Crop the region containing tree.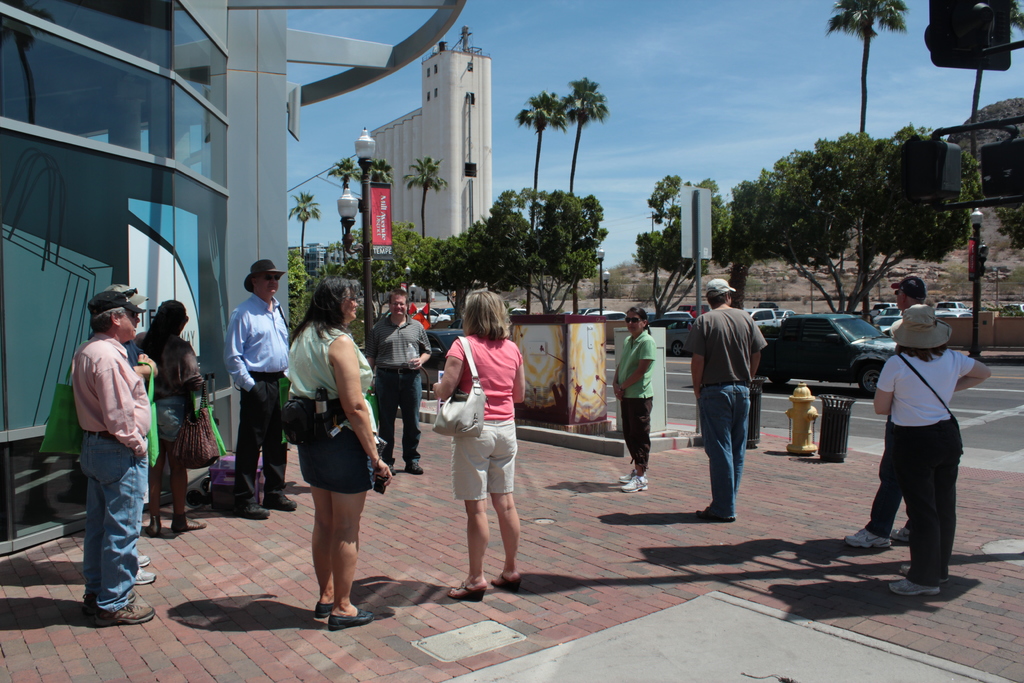
Crop region: 404, 154, 446, 324.
